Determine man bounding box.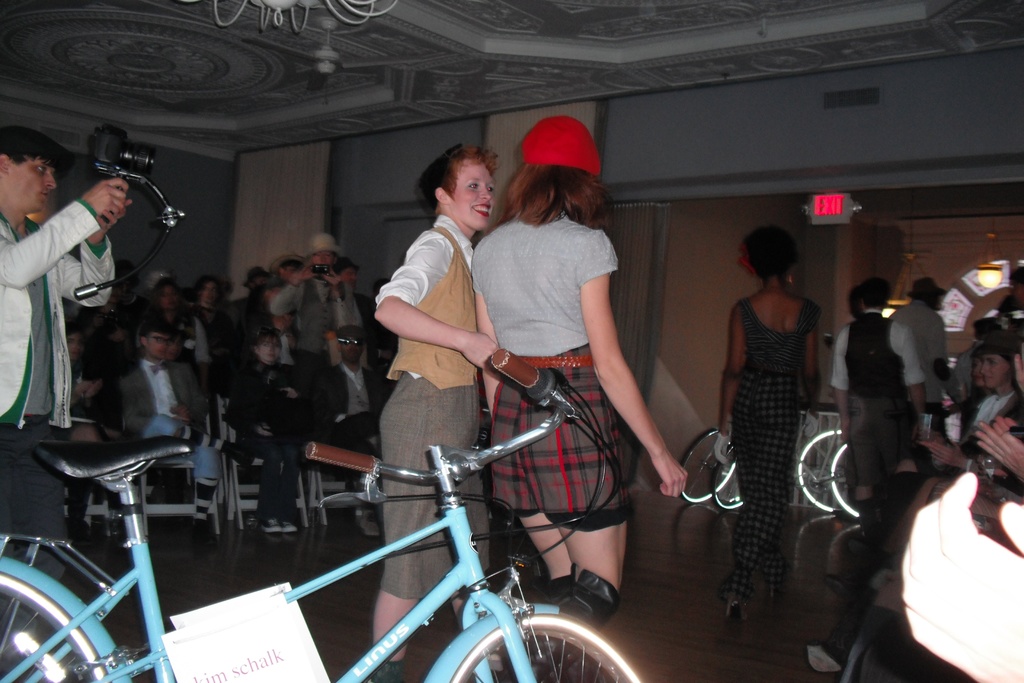
Determined: 312, 325, 382, 539.
